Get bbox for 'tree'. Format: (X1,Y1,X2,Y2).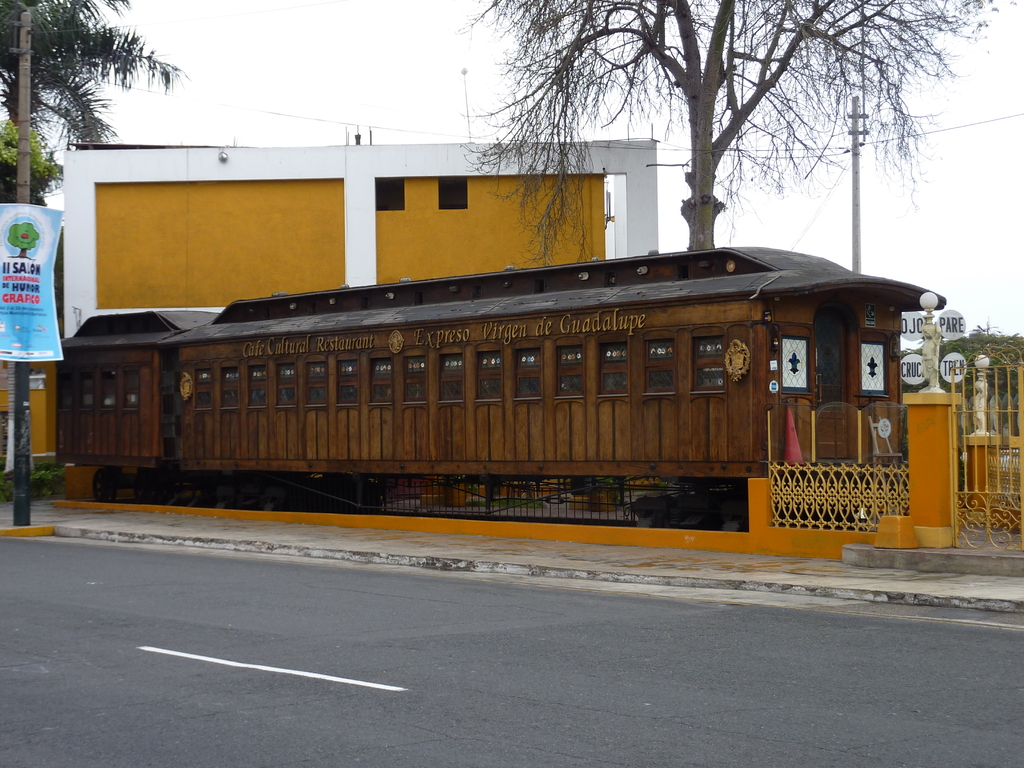
(454,0,1014,249).
